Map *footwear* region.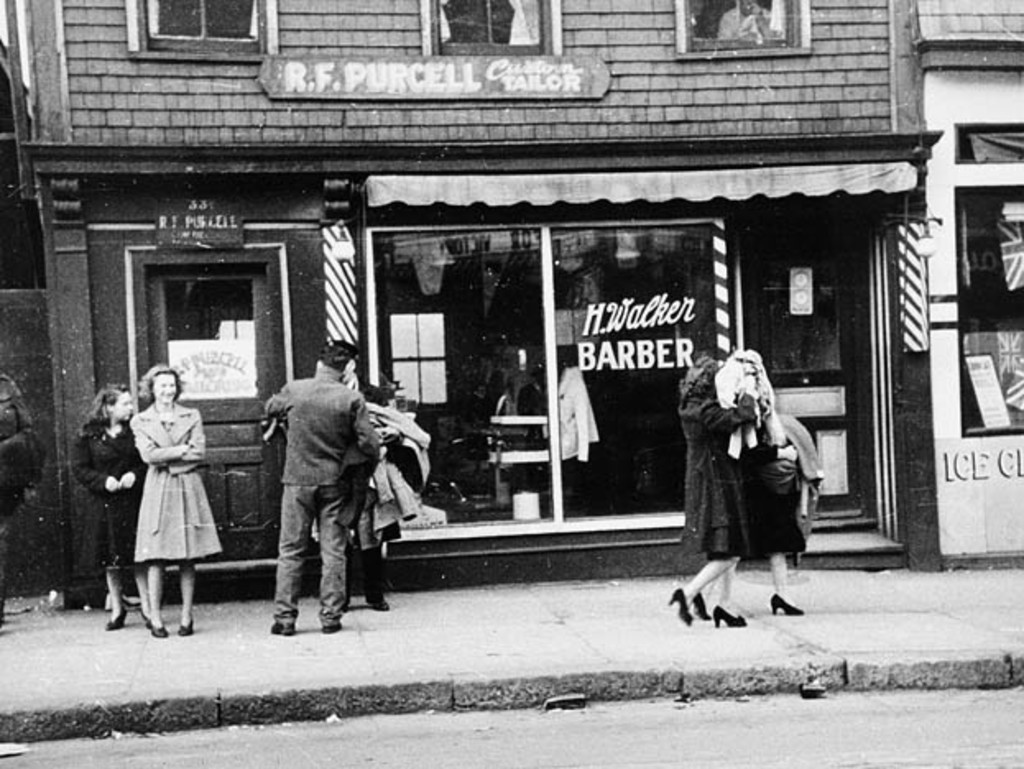
Mapped to x1=371 y1=595 x2=388 y2=611.
